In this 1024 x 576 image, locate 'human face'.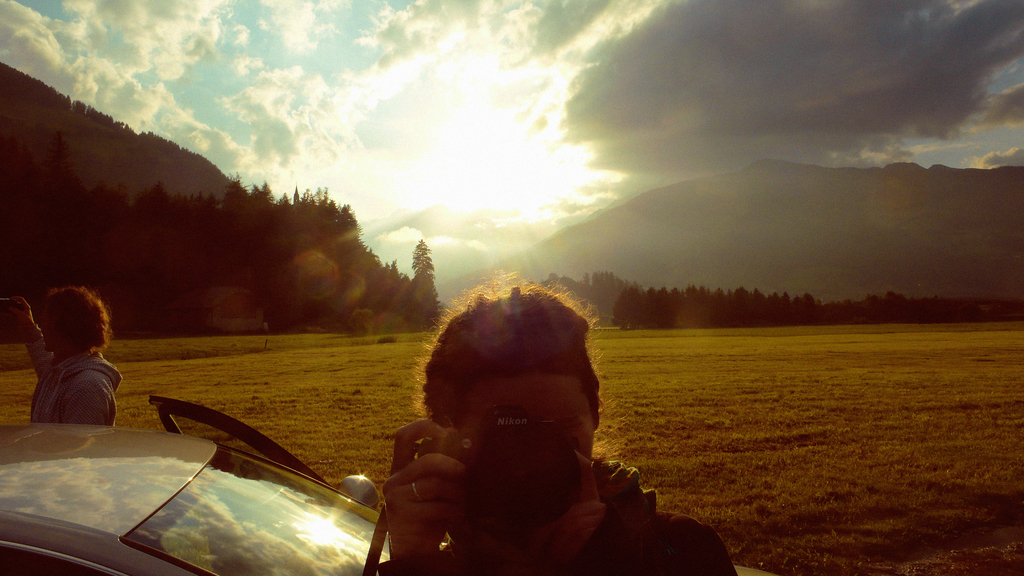
Bounding box: 461,387,589,461.
